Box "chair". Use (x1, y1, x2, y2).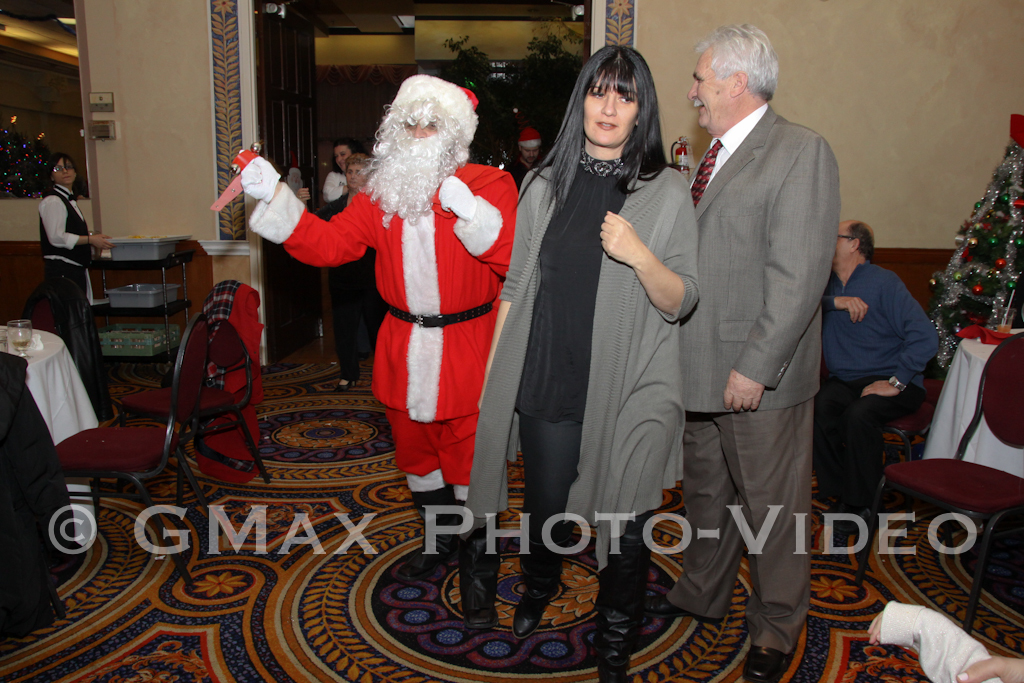
(127, 278, 269, 479).
